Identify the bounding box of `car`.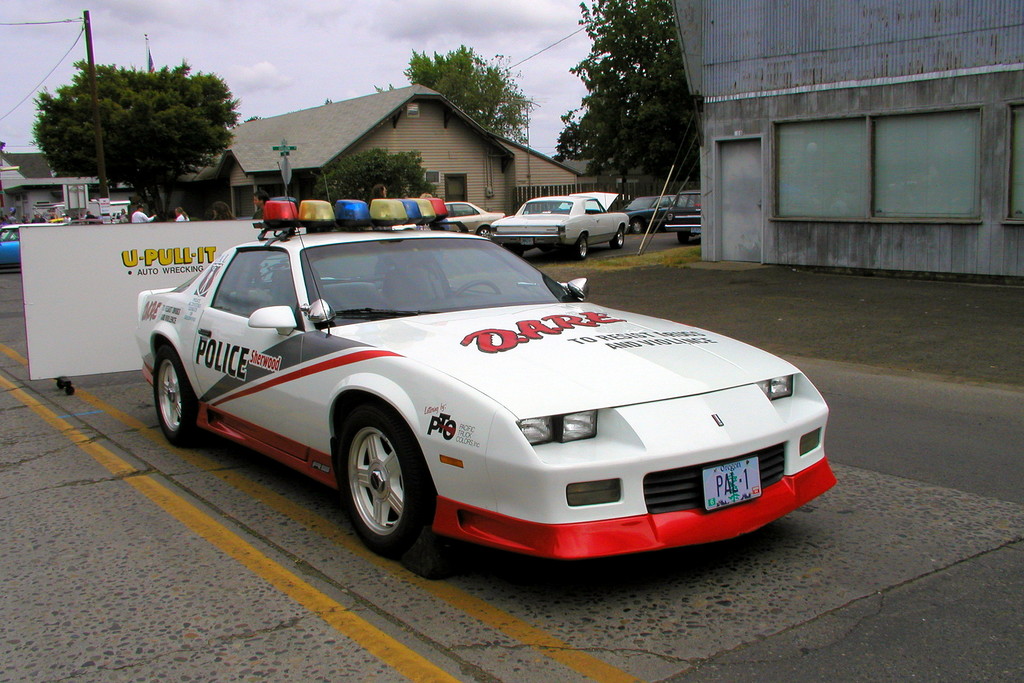
left=626, top=193, right=698, bottom=224.
